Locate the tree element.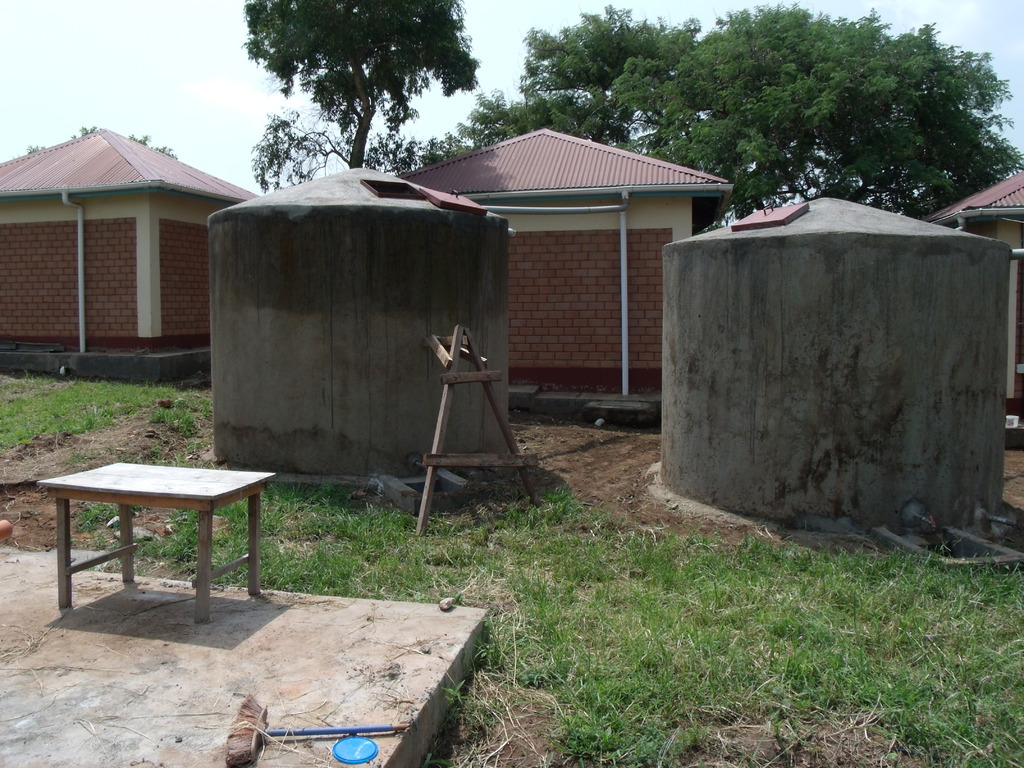
Element bbox: Rect(466, 10, 703, 153).
